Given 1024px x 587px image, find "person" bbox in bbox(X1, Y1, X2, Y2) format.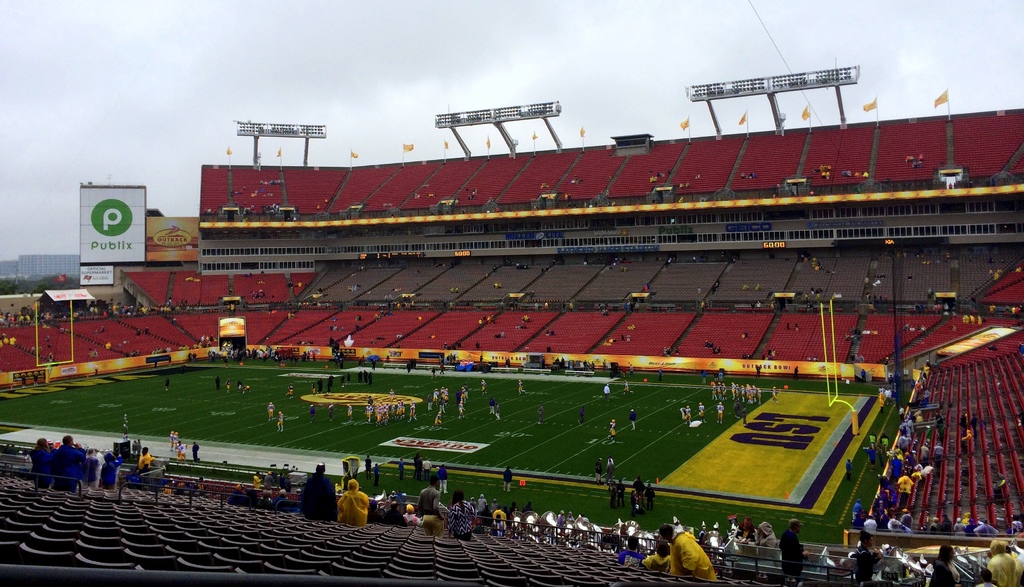
bbox(255, 479, 256, 488).
